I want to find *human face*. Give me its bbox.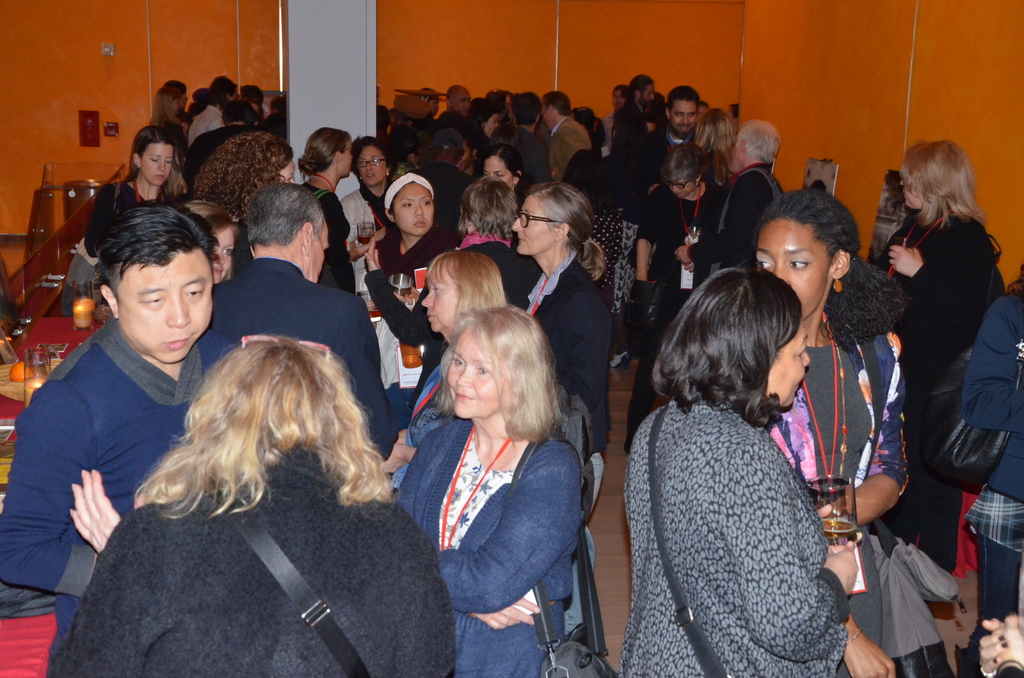
bbox(639, 77, 656, 108).
